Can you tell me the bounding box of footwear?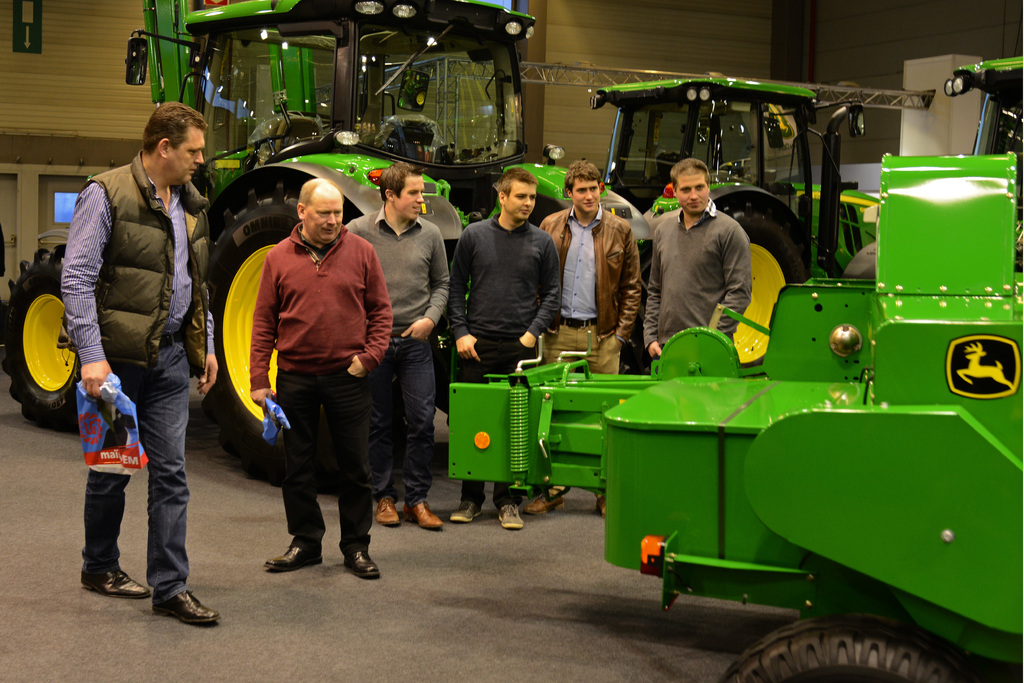
(451, 501, 484, 523).
